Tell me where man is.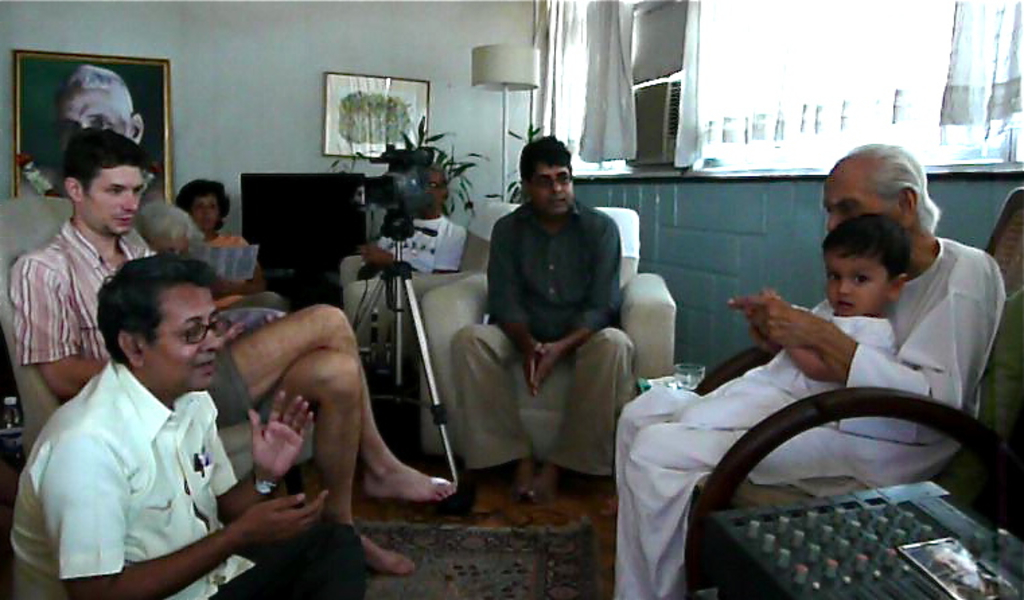
man is at 439/126/653/502.
